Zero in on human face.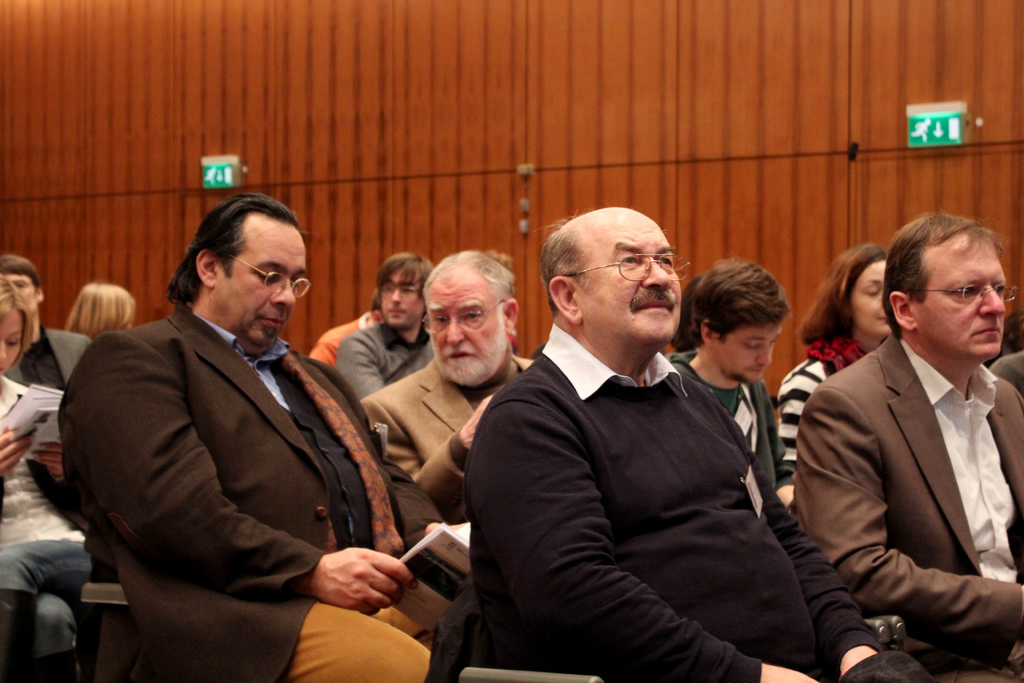
Zeroed in: region(0, 296, 22, 358).
